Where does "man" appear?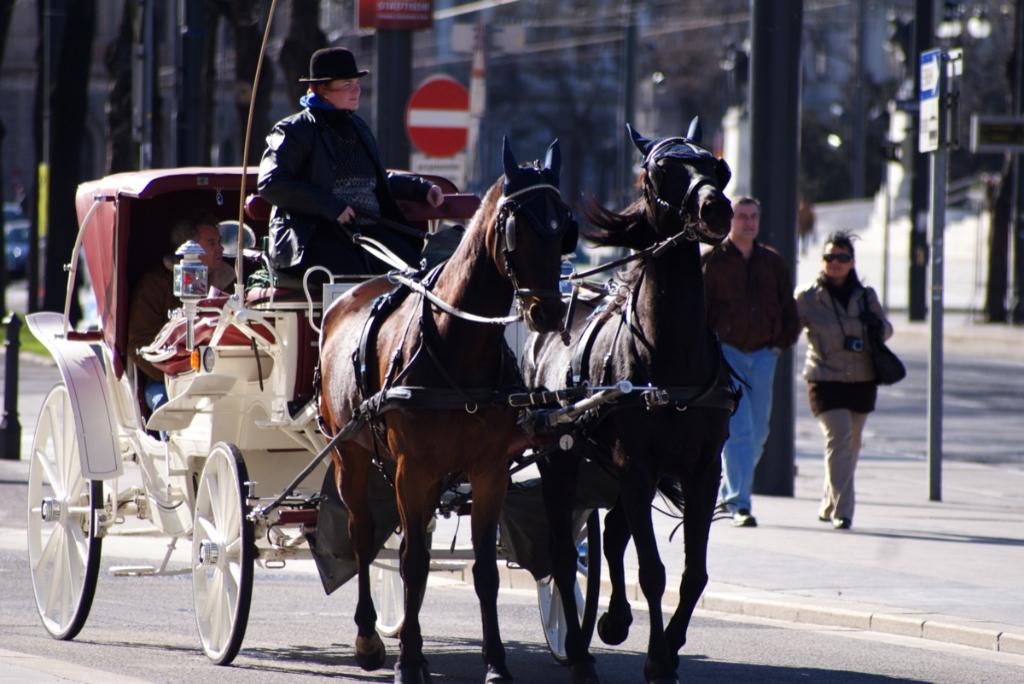
Appears at {"x1": 696, "y1": 194, "x2": 800, "y2": 529}.
